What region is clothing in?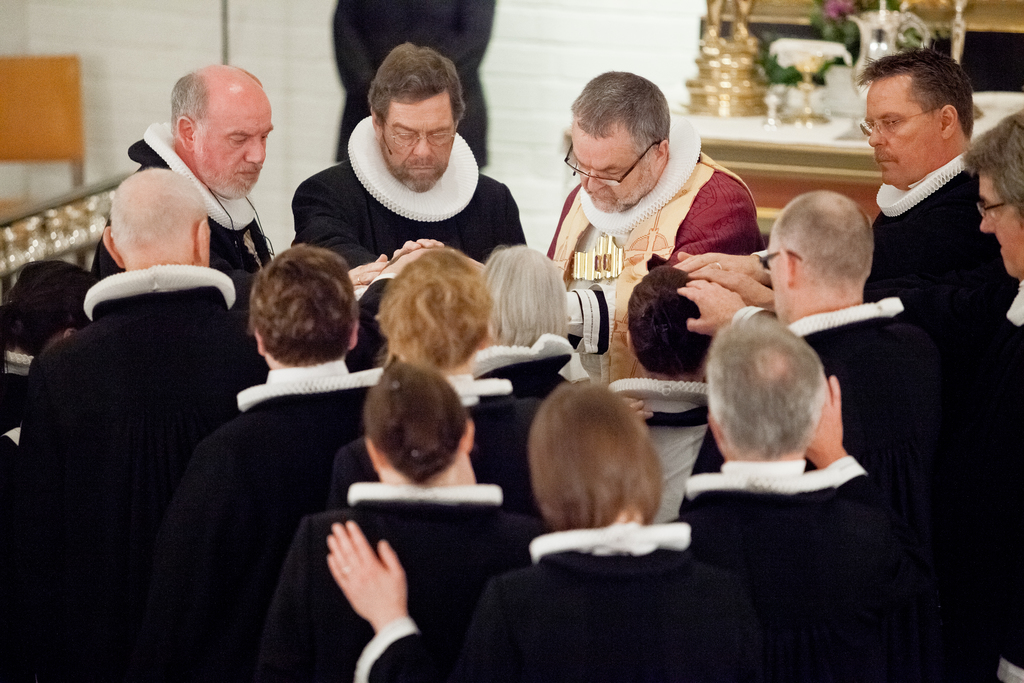
(803,304,947,502).
